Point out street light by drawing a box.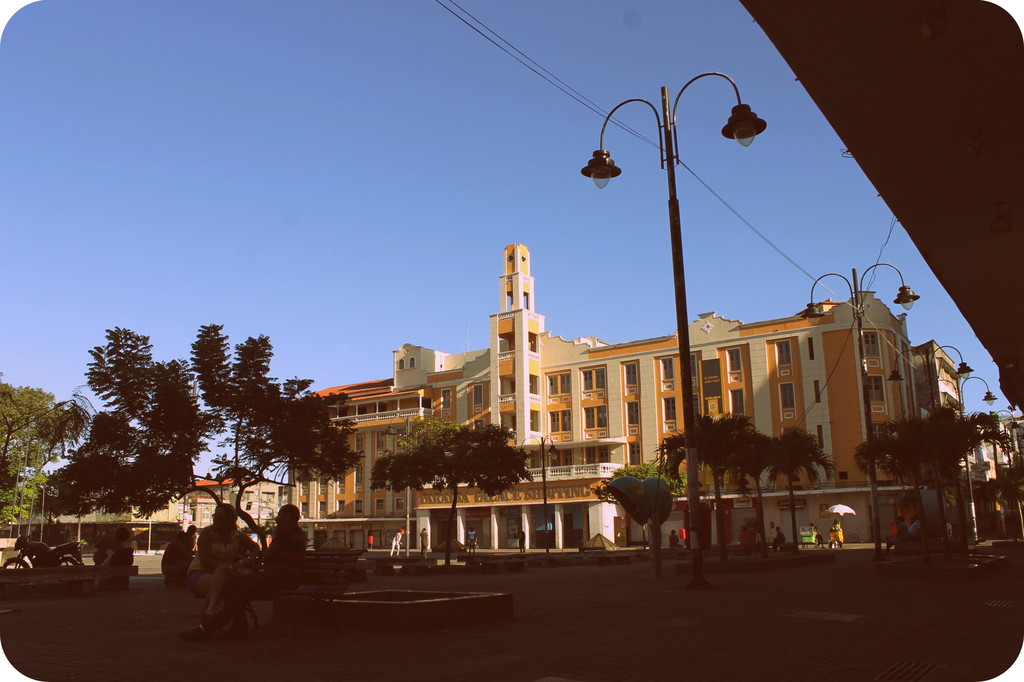
(x1=801, y1=264, x2=917, y2=561).
